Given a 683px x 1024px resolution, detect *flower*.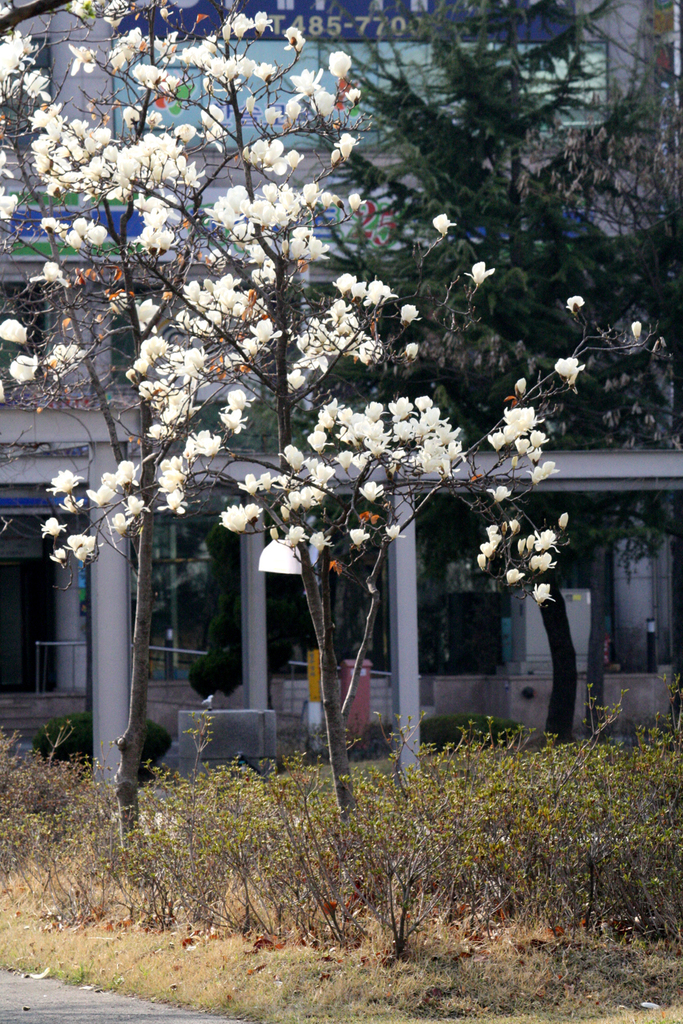
box(0, 0, 650, 602).
